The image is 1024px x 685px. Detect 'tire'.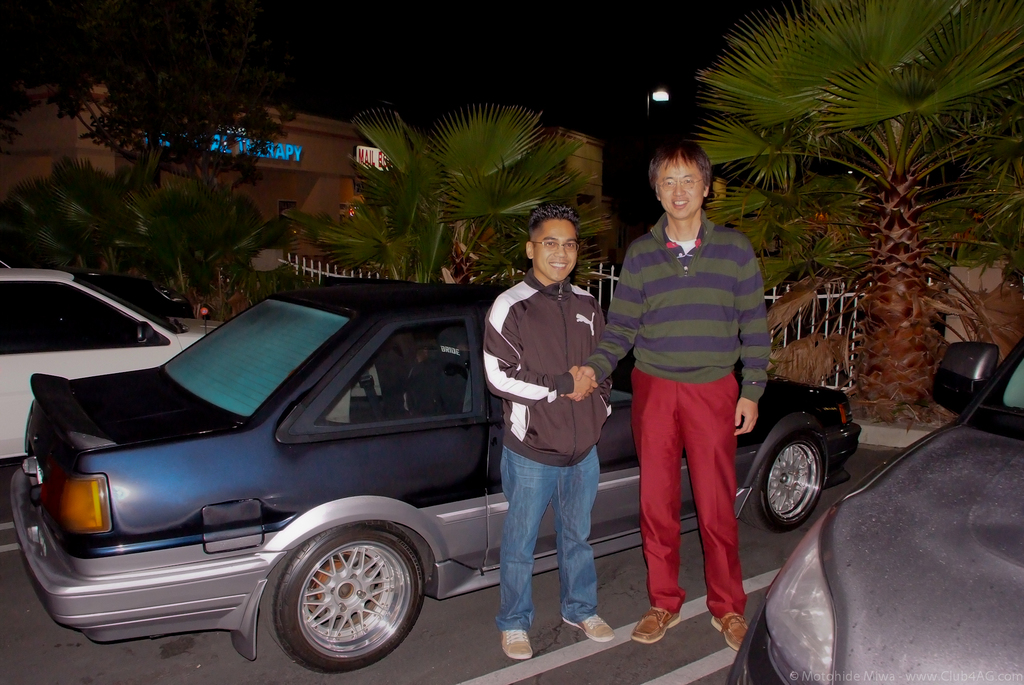
Detection: region(741, 431, 824, 531).
